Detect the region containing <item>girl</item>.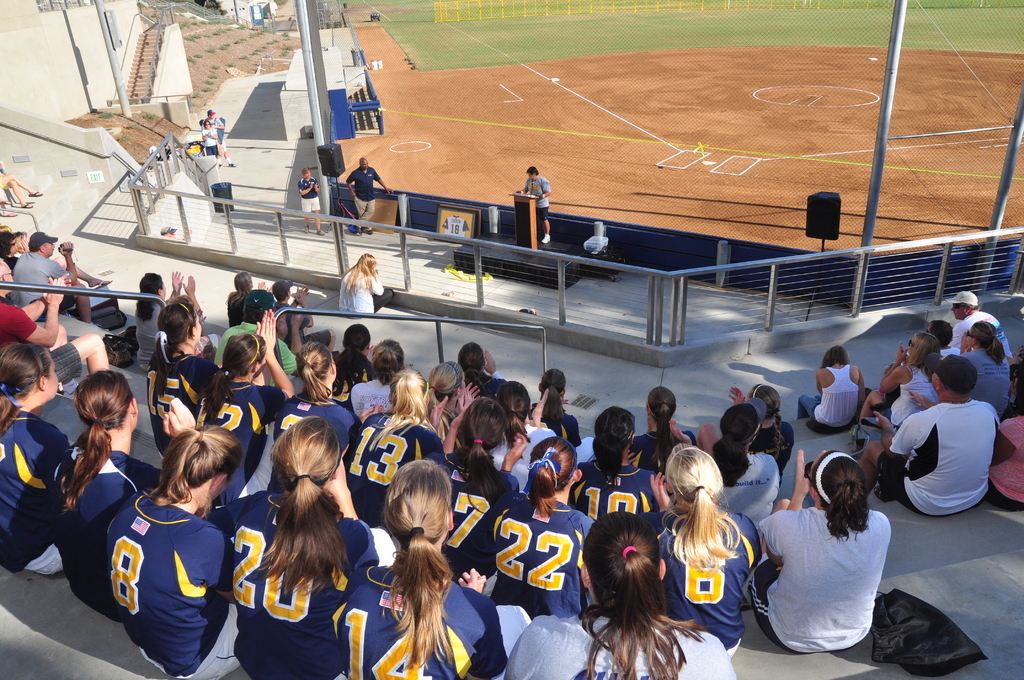
BBox(317, 316, 371, 400).
